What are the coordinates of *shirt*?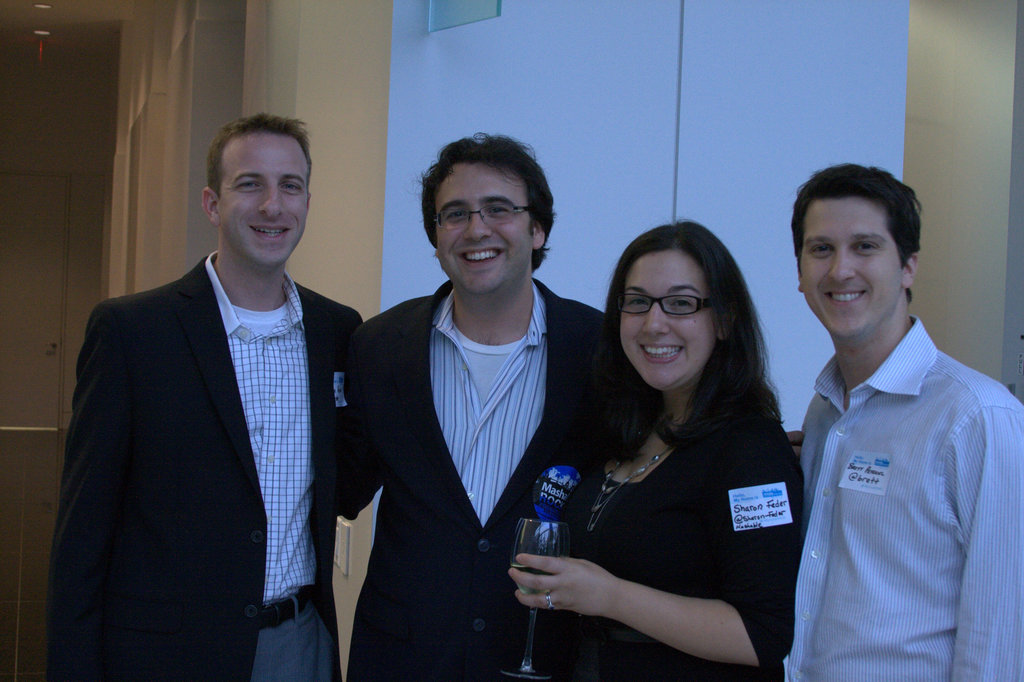
region(207, 249, 312, 599).
